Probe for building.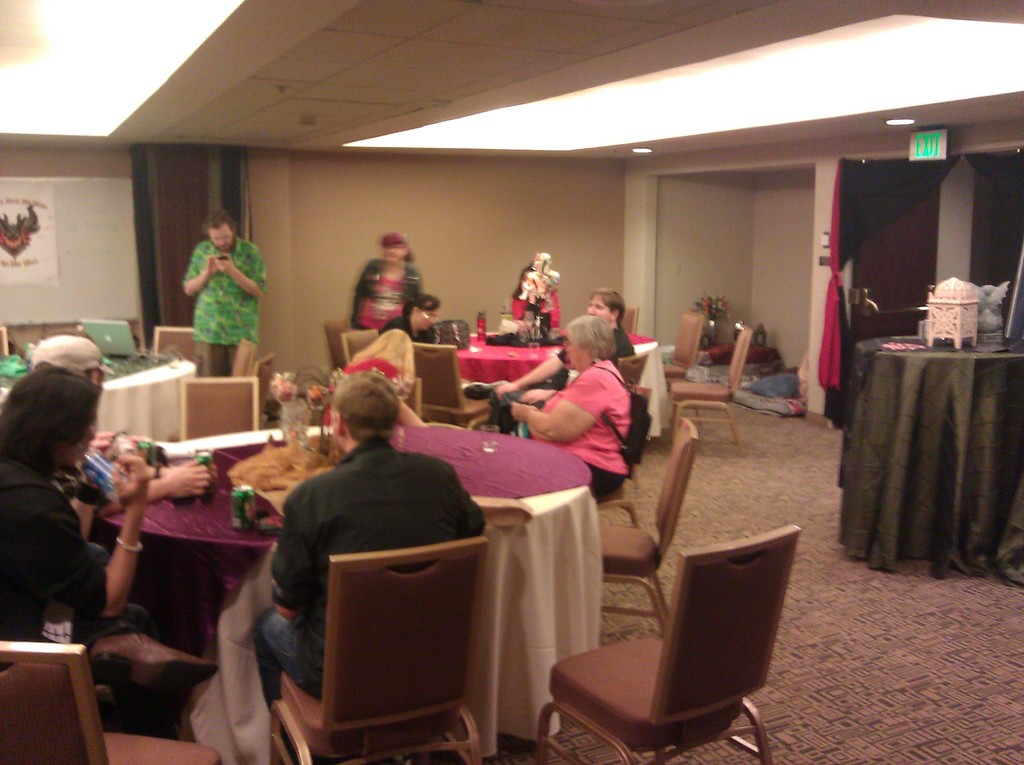
Probe result: <region>0, 0, 1023, 764</region>.
